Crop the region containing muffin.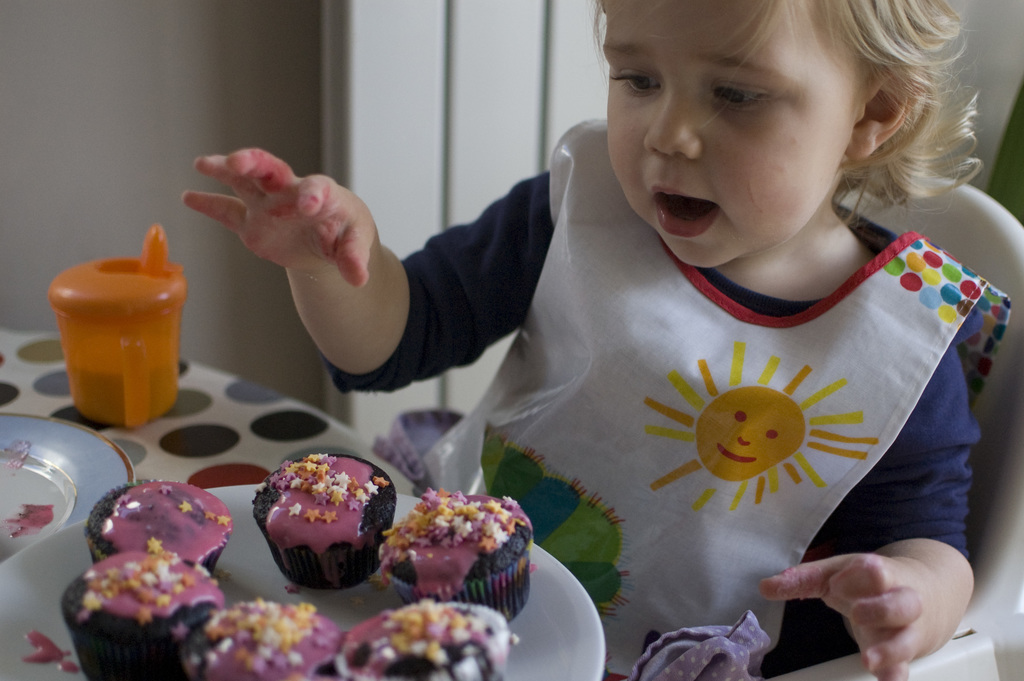
Crop region: [379, 483, 531, 623].
